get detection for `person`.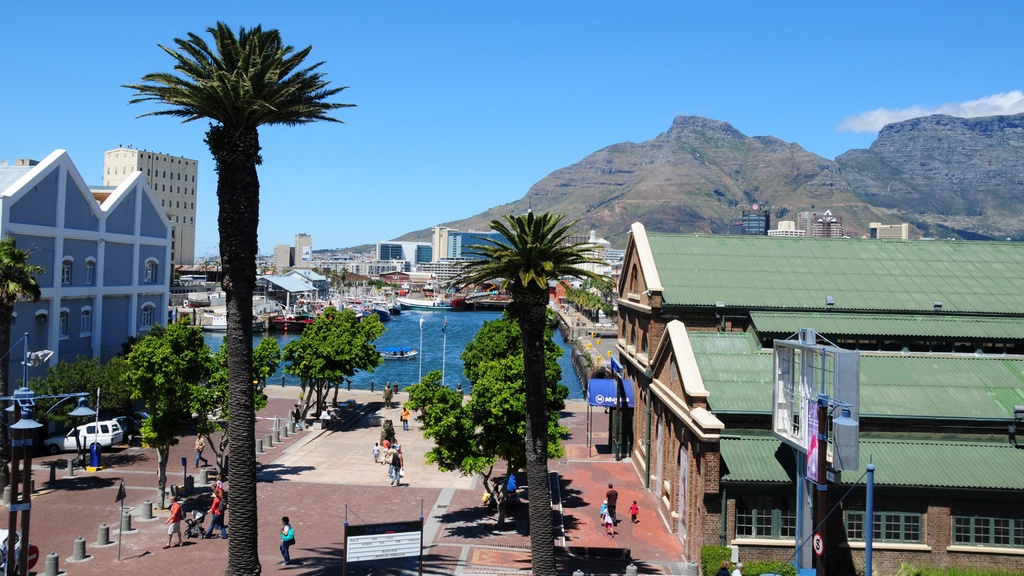
Detection: <region>607, 484, 616, 522</region>.
